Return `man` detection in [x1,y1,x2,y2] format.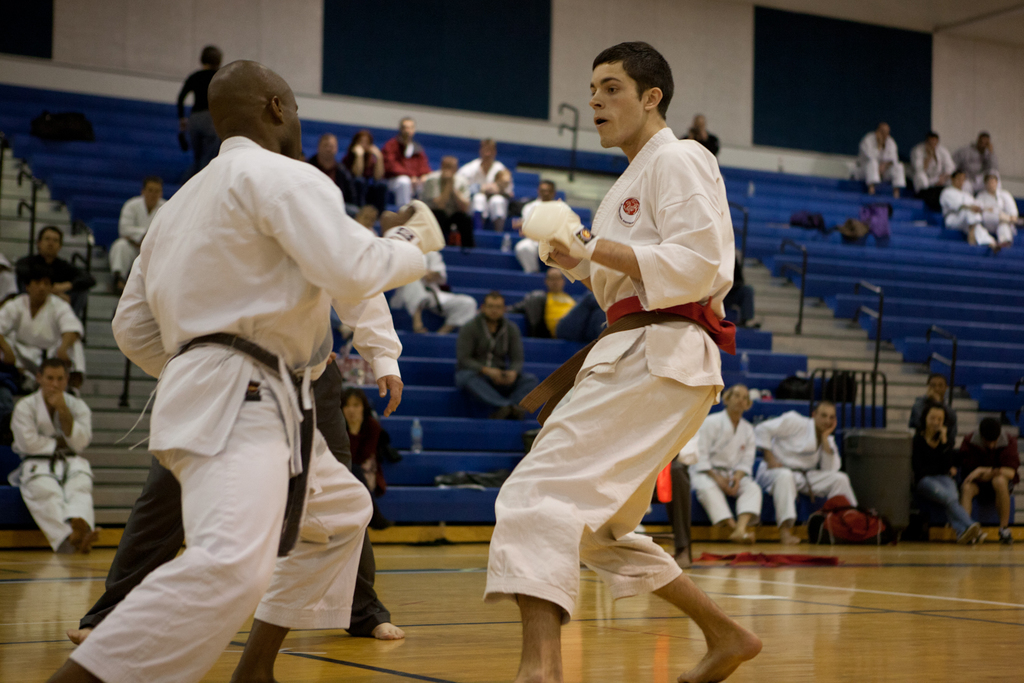
[859,122,910,201].
